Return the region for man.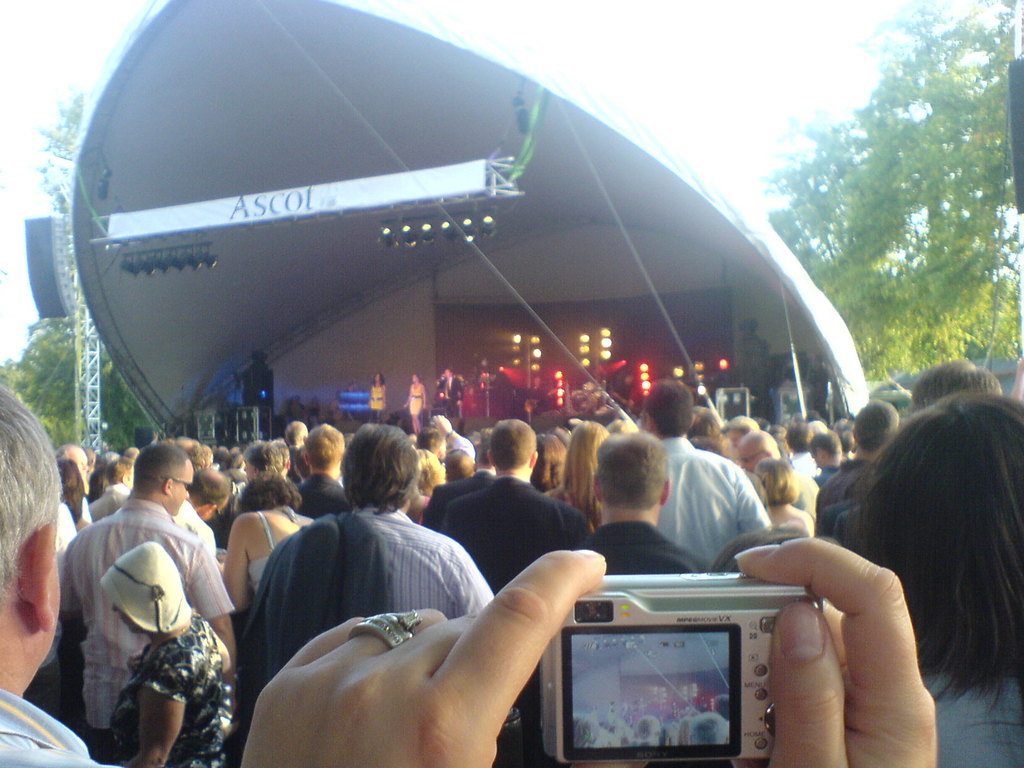
box=[733, 424, 770, 471].
